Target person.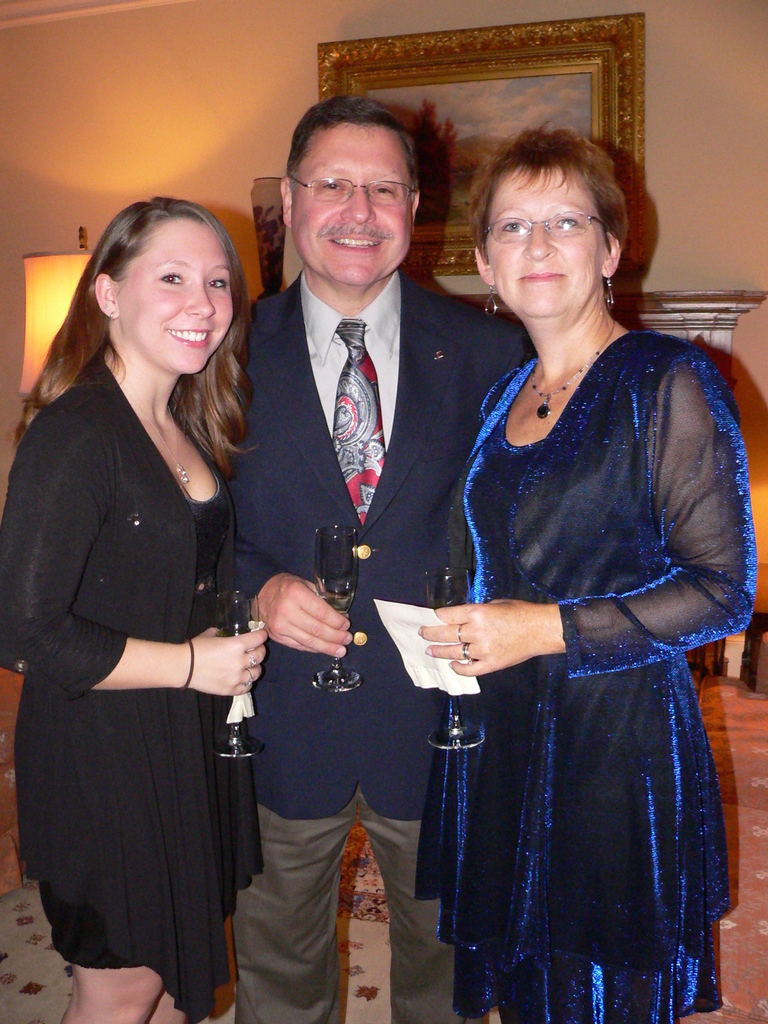
Target region: bbox=[421, 120, 761, 1023].
